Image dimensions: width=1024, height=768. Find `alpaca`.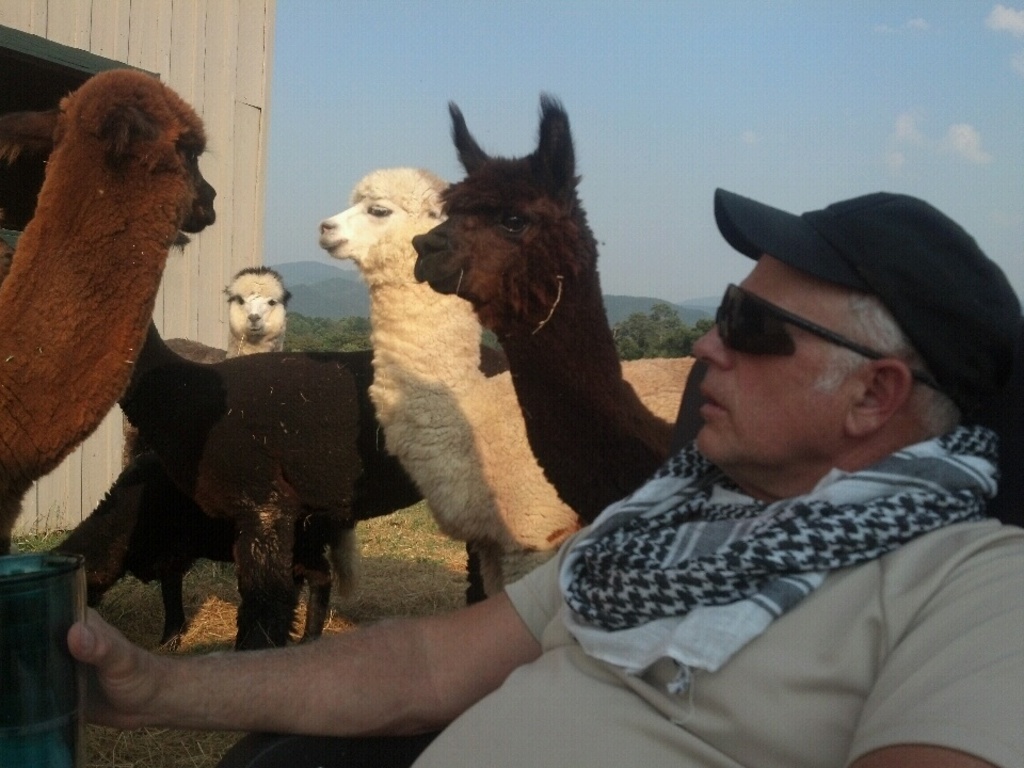
locate(114, 317, 489, 654).
